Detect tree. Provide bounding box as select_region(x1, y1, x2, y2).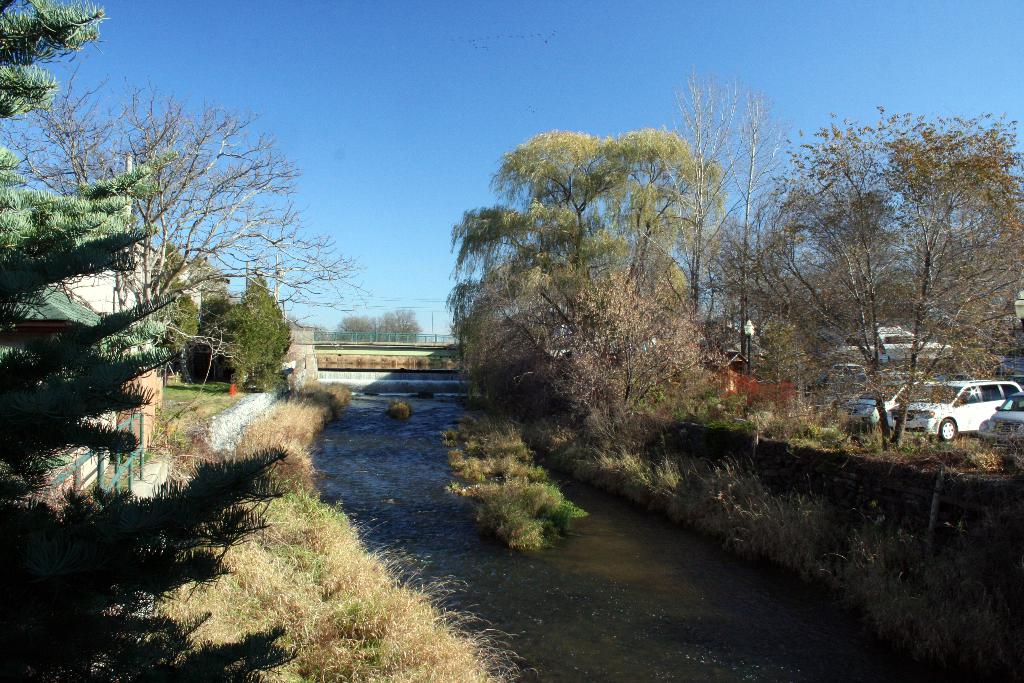
select_region(291, 297, 422, 365).
